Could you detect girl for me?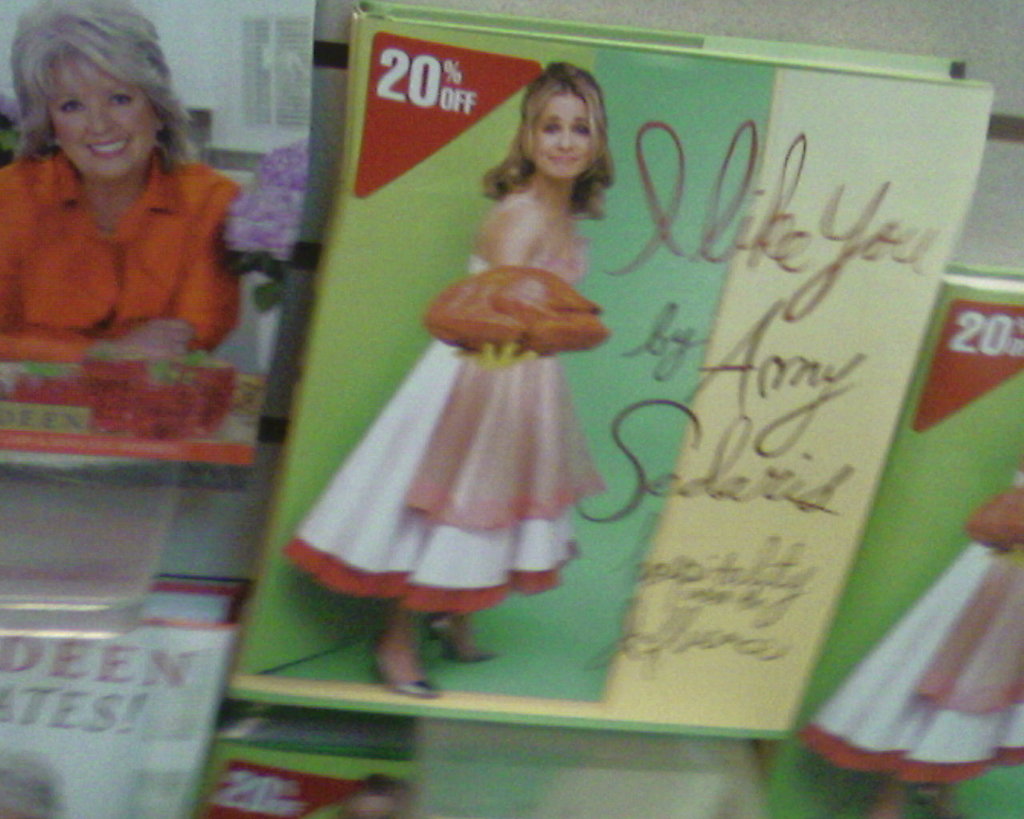
Detection result: left=290, top=52, right=610, bottom=697.
